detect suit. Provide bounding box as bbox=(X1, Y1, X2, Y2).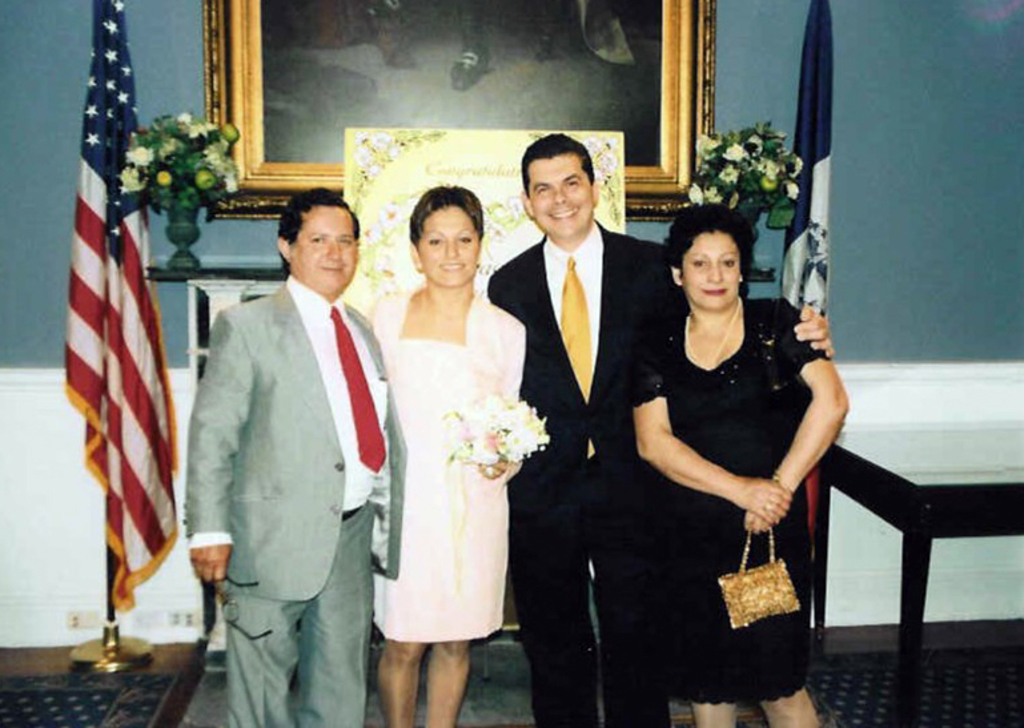
bbox=(182, 270, 403, 727).
